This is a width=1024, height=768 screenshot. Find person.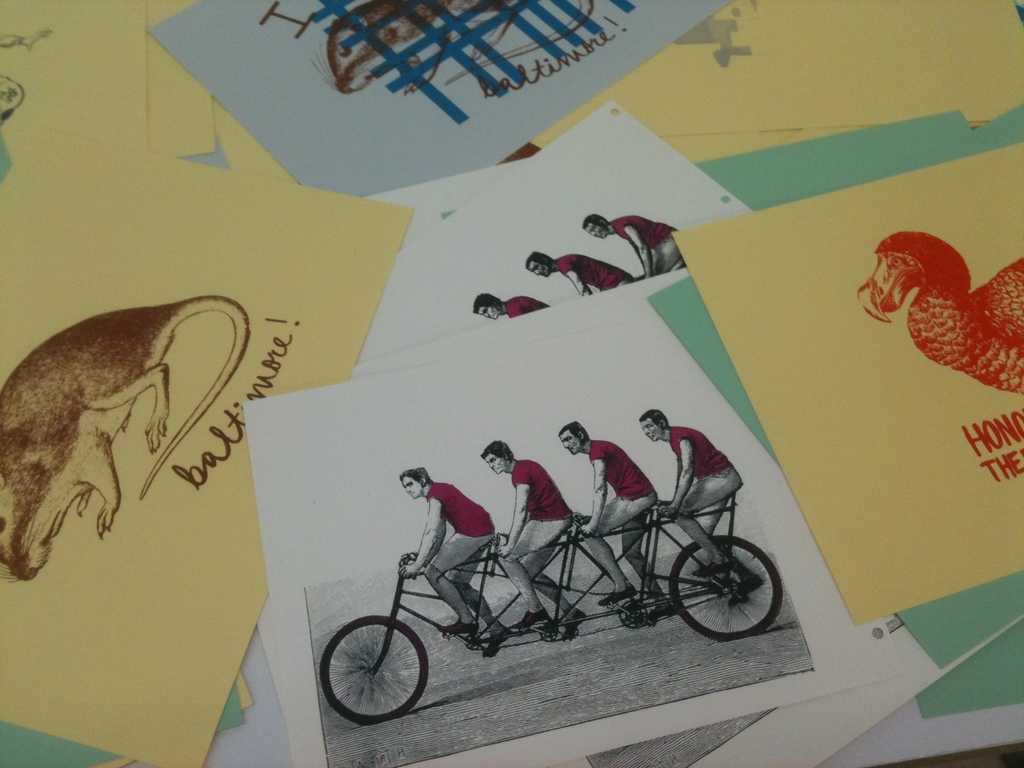
Bounding box: [556, 419, 668, 618].
